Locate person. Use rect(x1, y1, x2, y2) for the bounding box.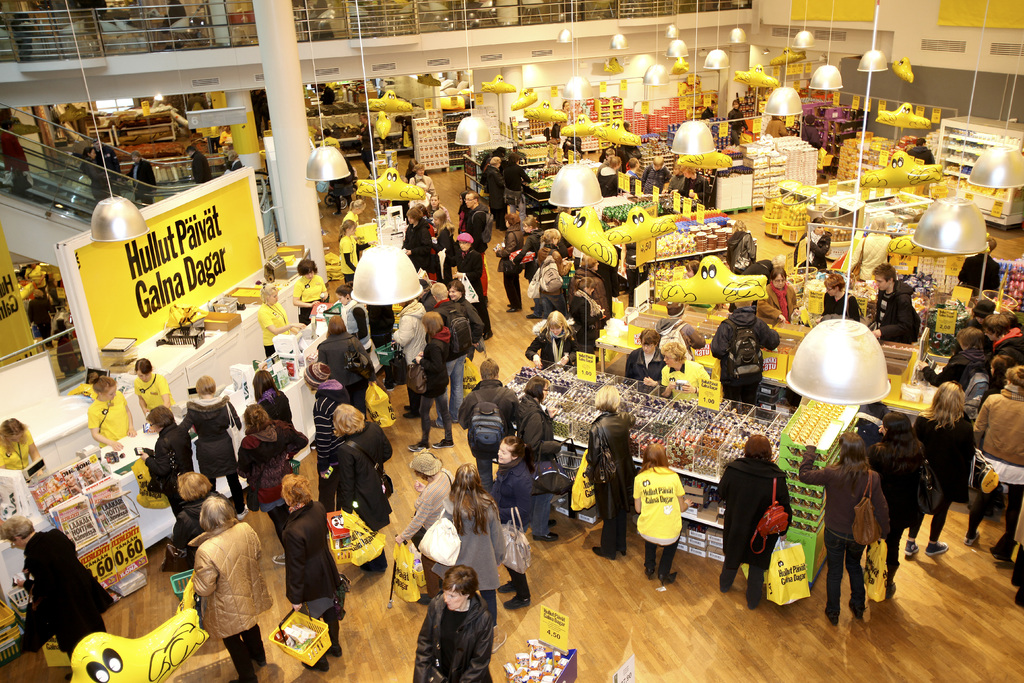
rect(182, 483, 271, 671).
